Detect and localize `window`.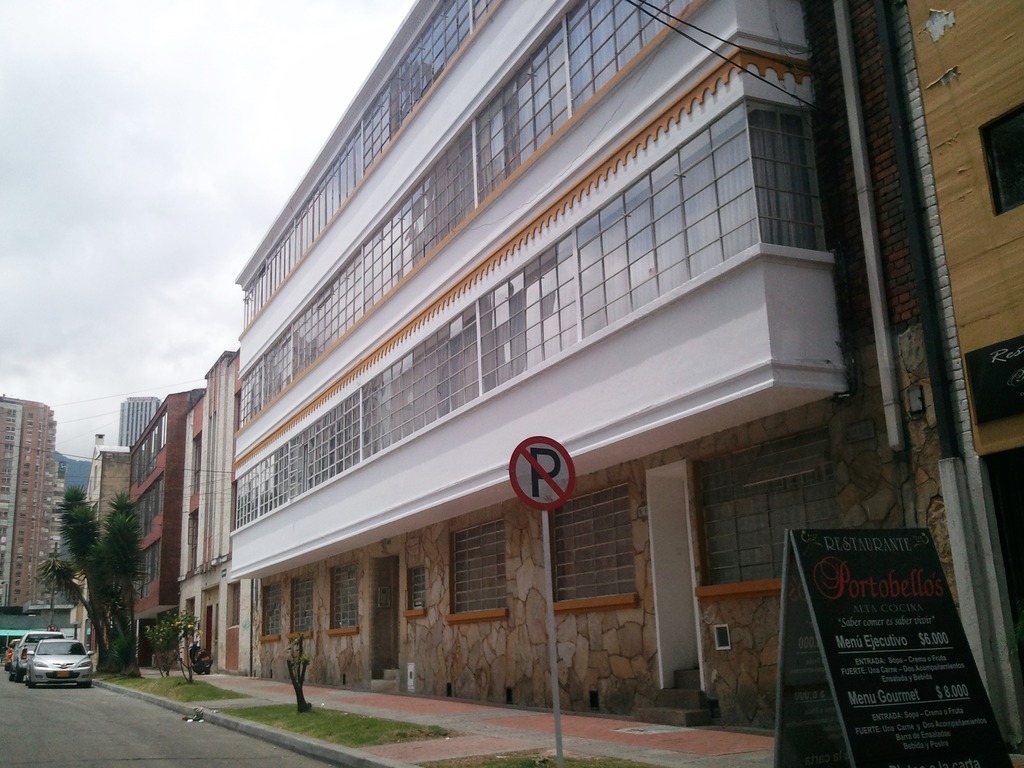
Localized at bbox(263, 586, 282, 641).
